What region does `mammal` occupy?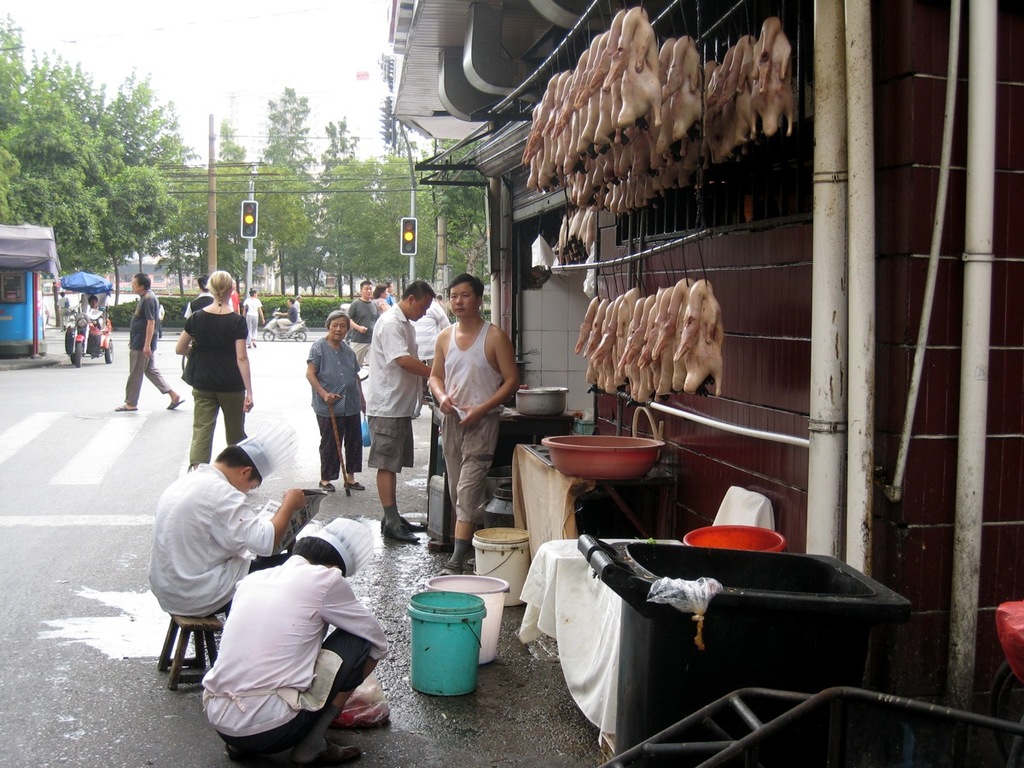
pyautogui.locateOnScreen(119, 269, 186, 410).
